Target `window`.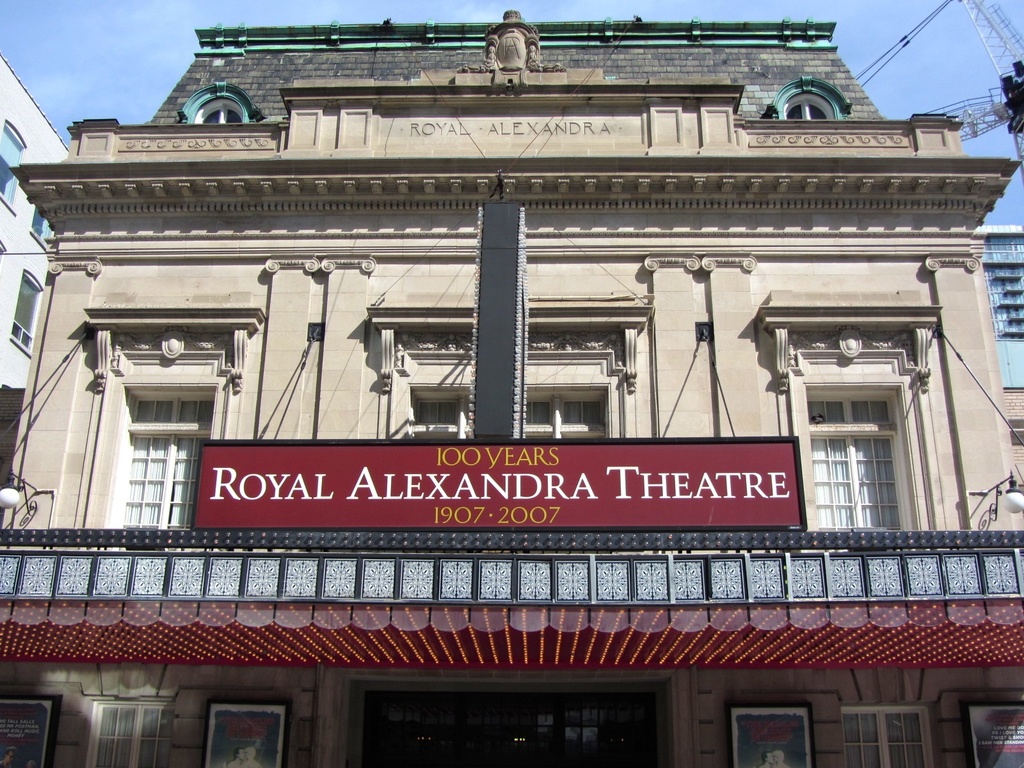
Target region: rect(90, 700, 173, 767).
